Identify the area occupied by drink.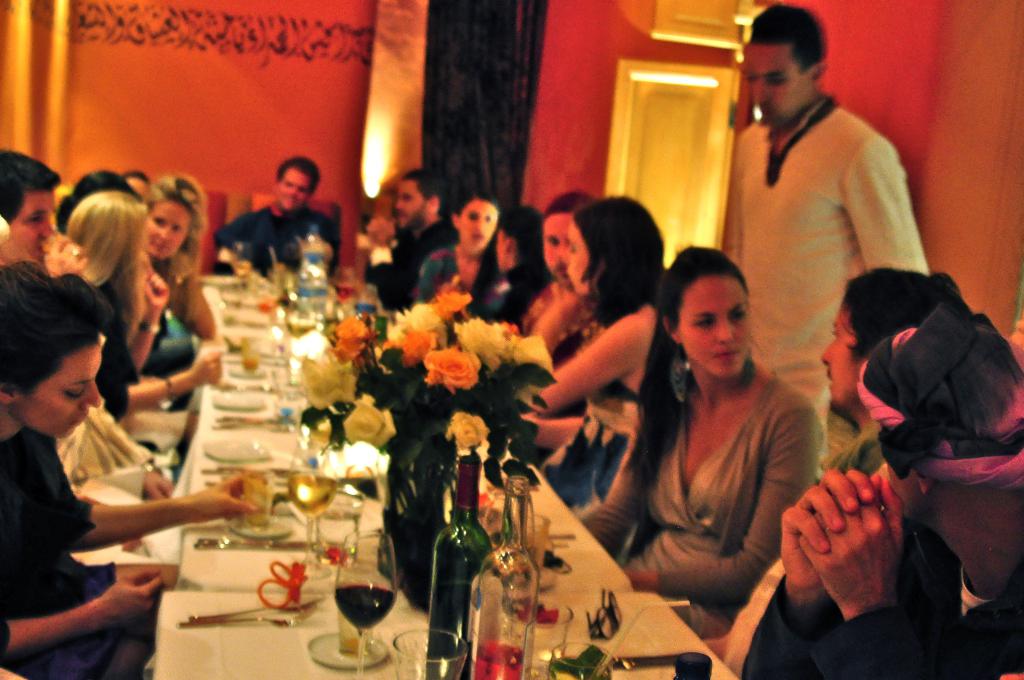
Area: Rect(228, 259, 255, 280).
